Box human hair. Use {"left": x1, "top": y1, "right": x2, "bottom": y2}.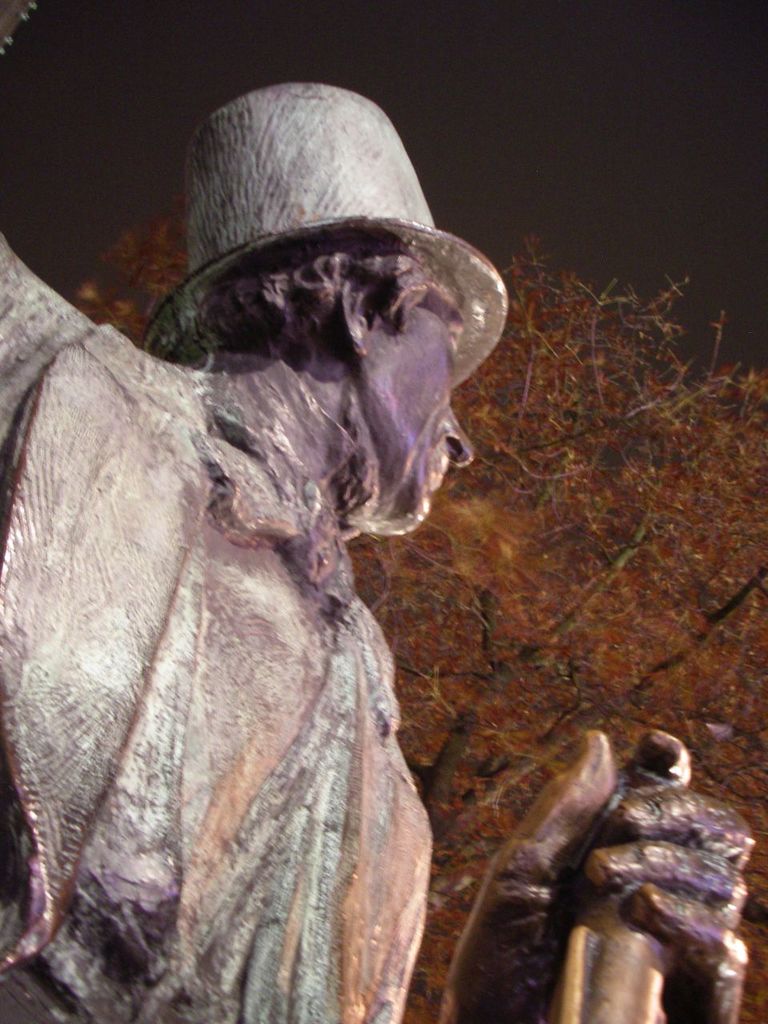
{"left": 194, "top": 230, "right": 470, "bottom": 366}.
